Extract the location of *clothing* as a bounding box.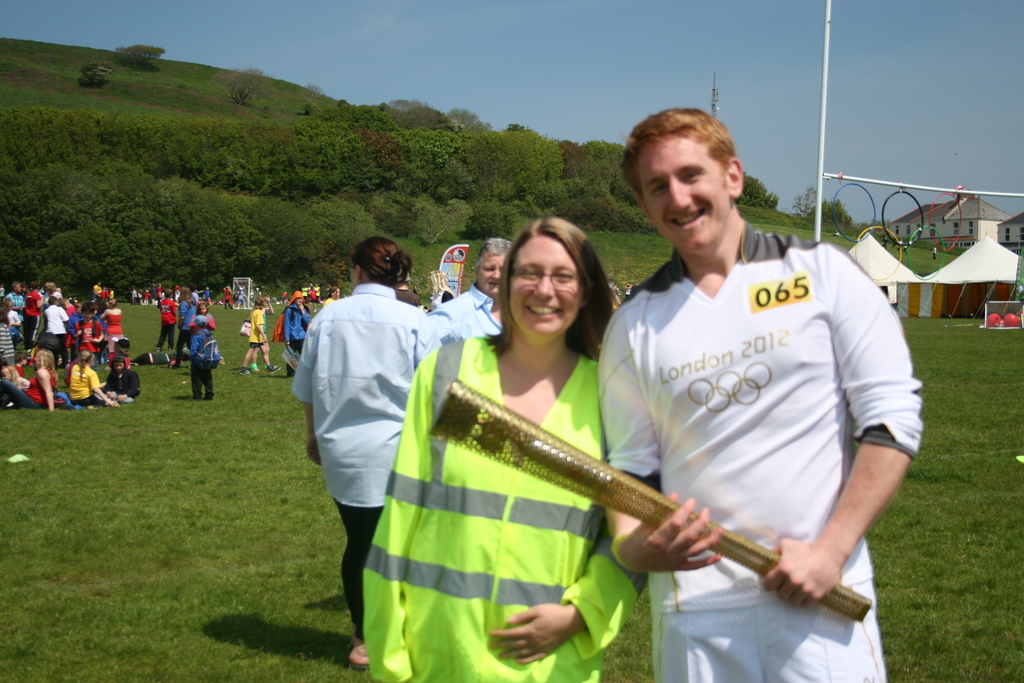
Rect(8, 290, 24, 316).
